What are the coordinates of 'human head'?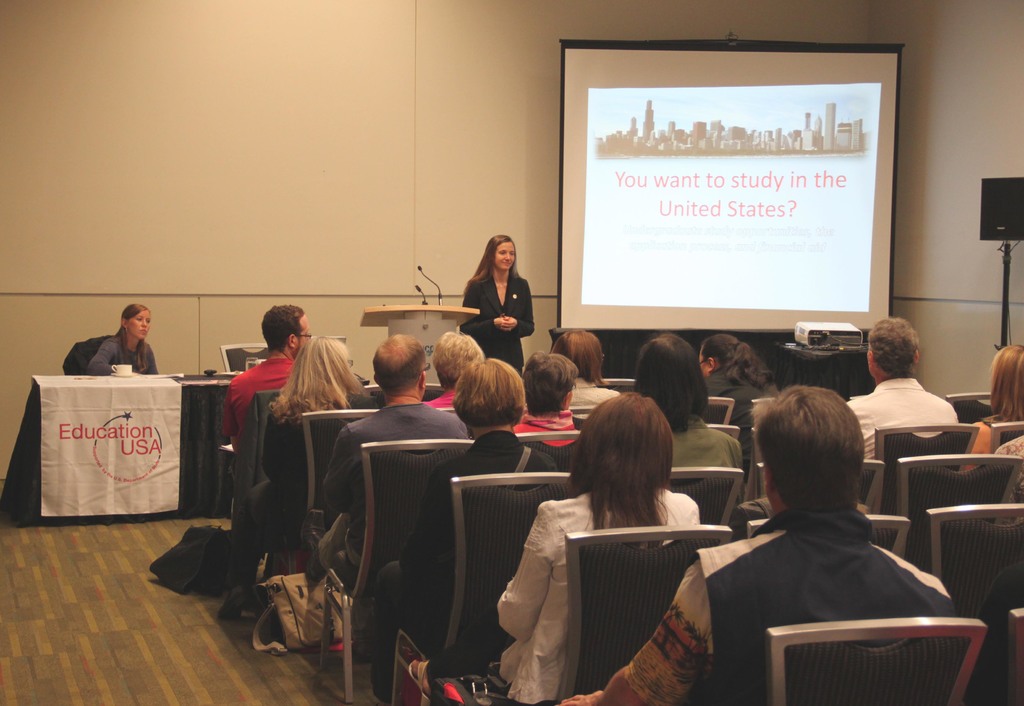
(left=454, top=357, right=524, bottom=430).
